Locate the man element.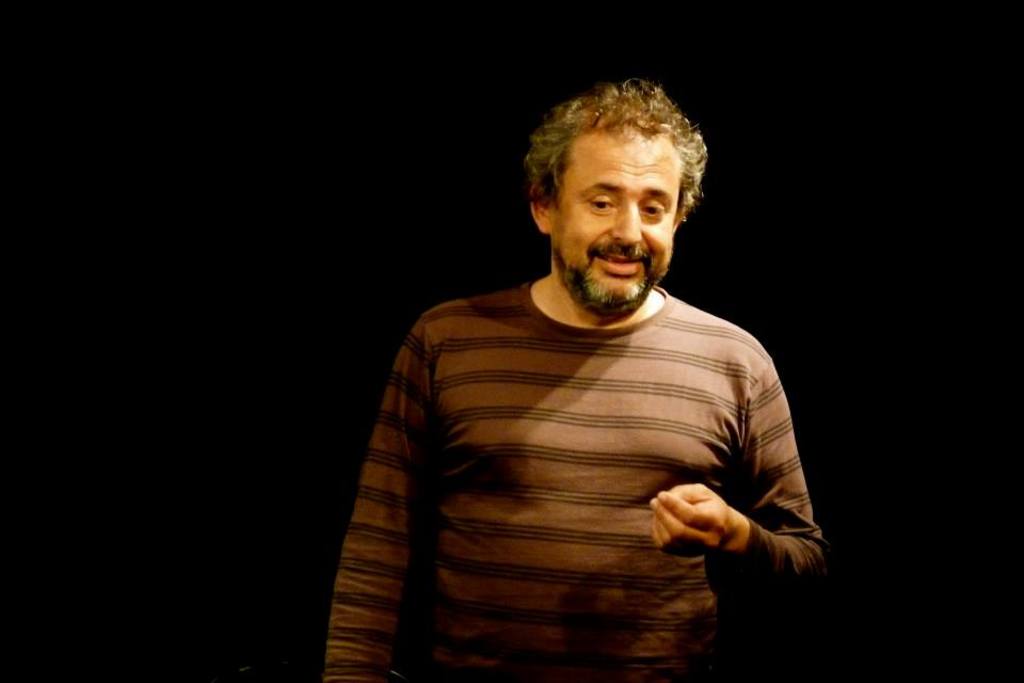
Element bbox: bbox(311, 68, 830, 664).
